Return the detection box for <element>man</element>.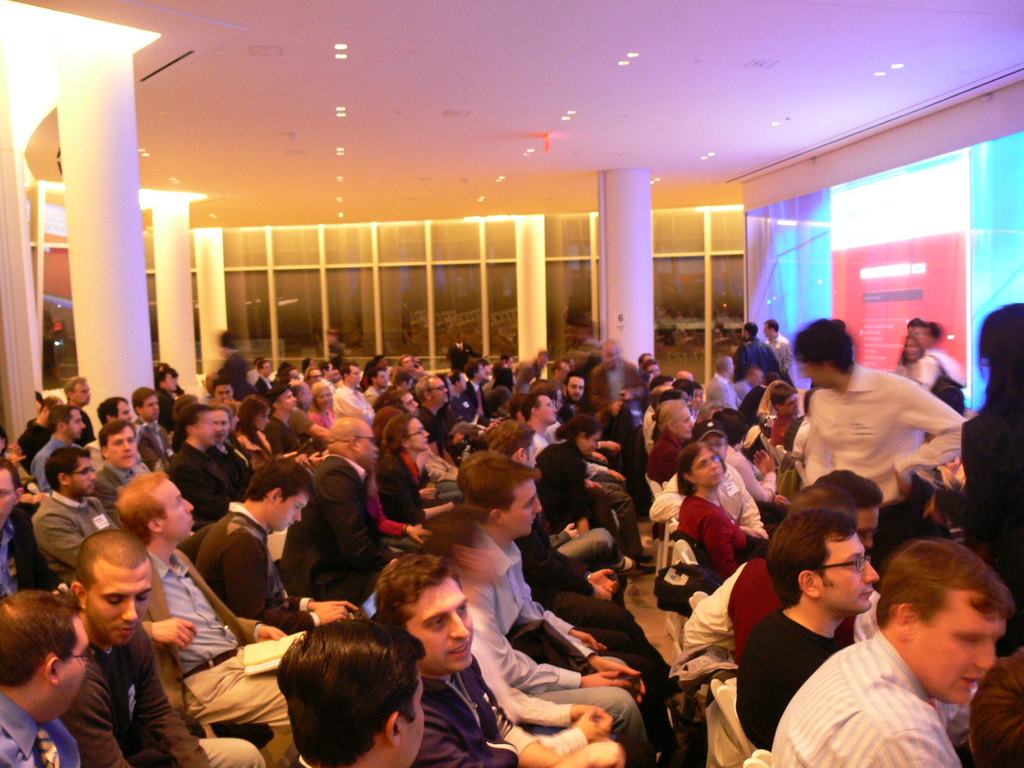
left=30, top=410, right=85, bottom=492.
